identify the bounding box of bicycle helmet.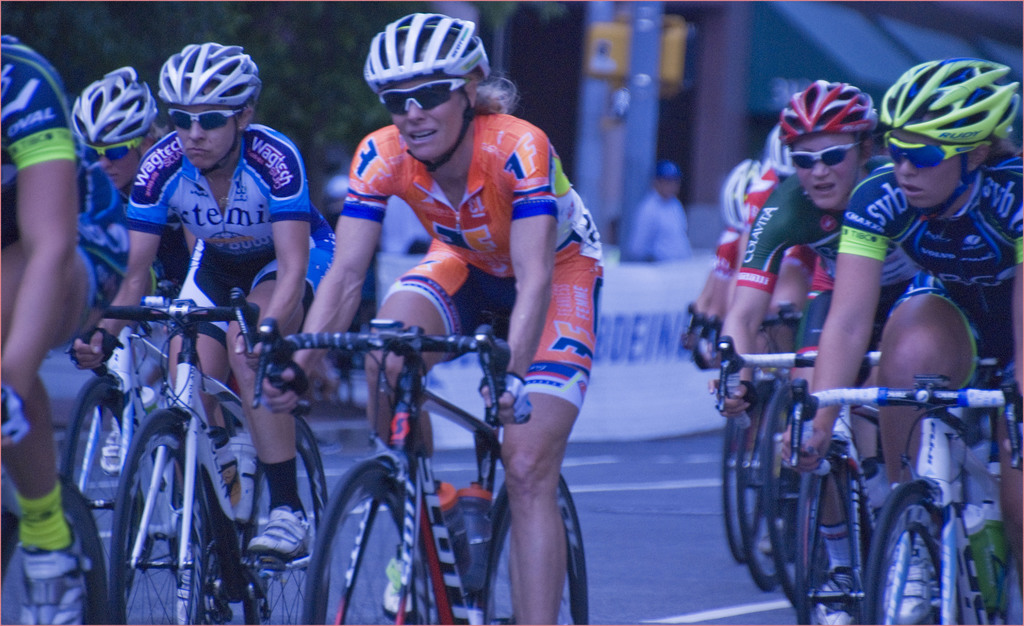
bbox=(781, 72, 879, 144).
